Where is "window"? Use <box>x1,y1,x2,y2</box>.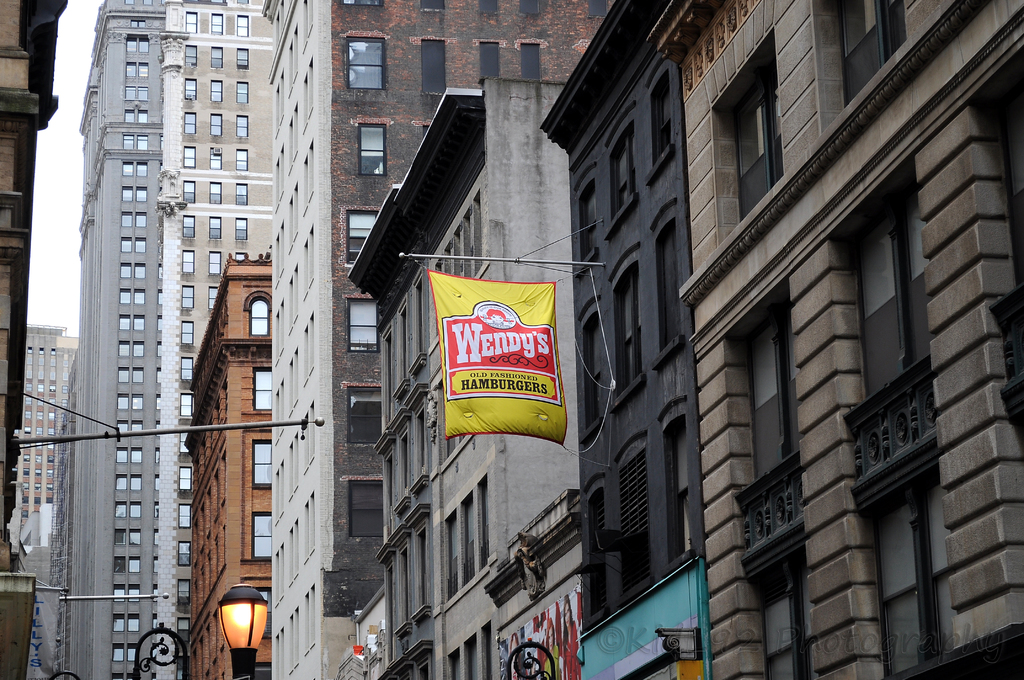
<box>209,248,221,277</box>.
